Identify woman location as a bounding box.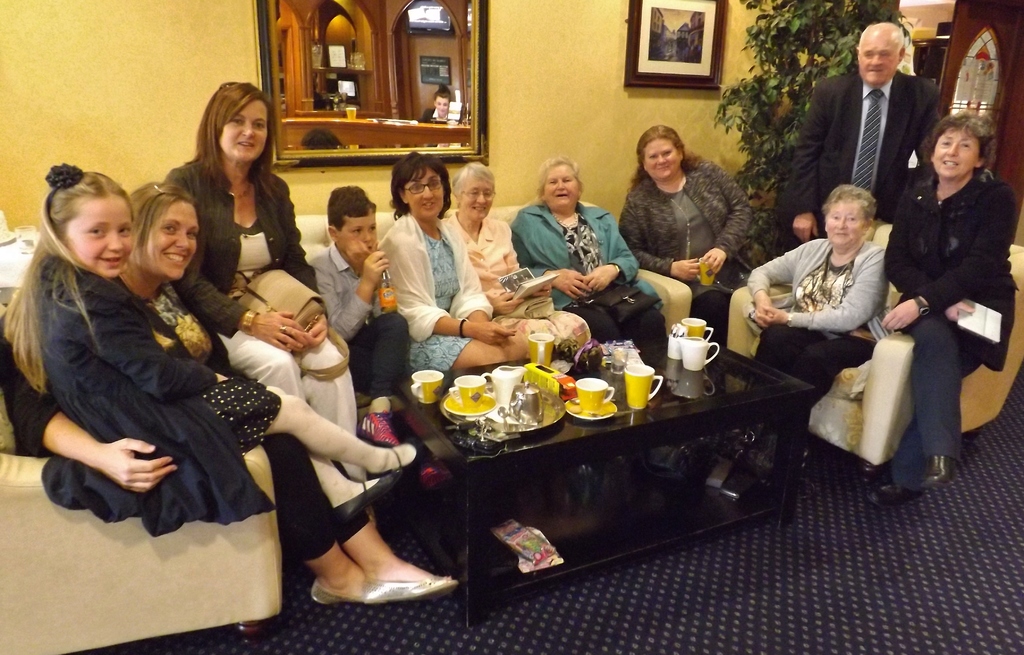
bbox=(619, 126, 772, 343).
